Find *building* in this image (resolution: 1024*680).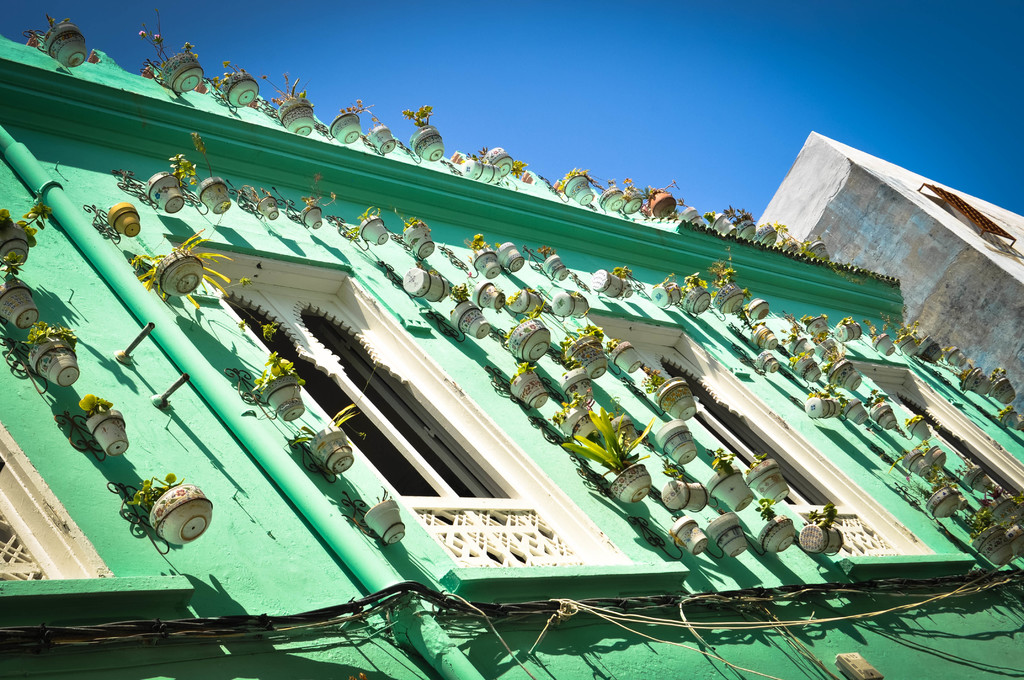
rect(0, 13, 1023, 679).
